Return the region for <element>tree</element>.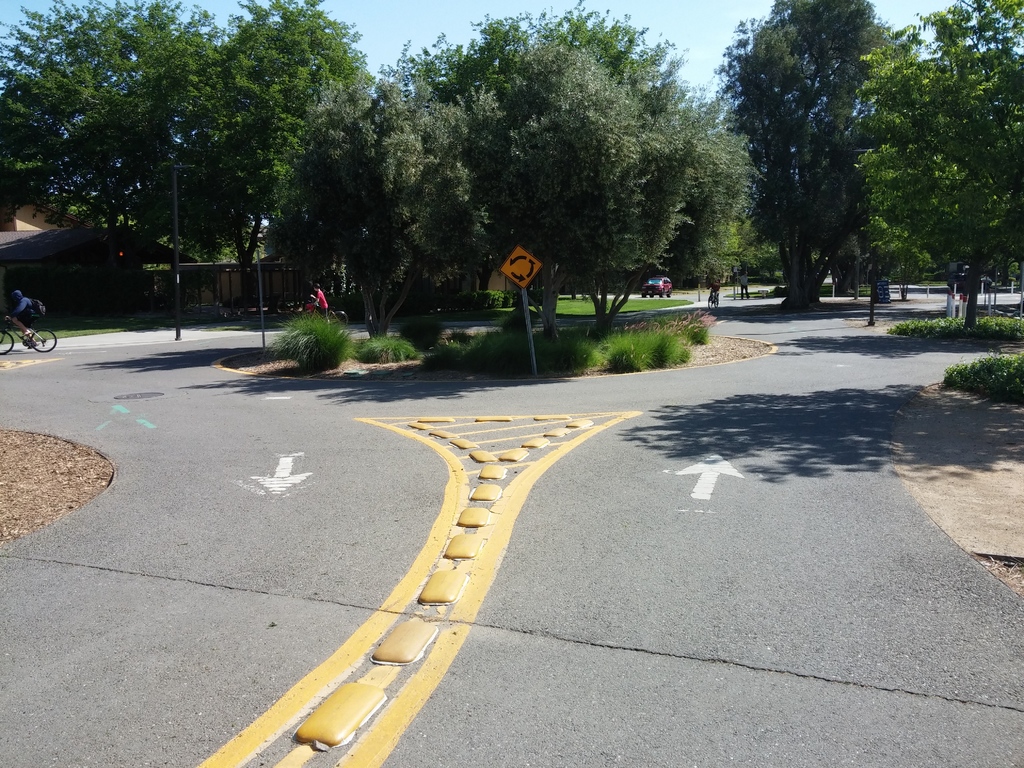
[844,0,1023,330].
